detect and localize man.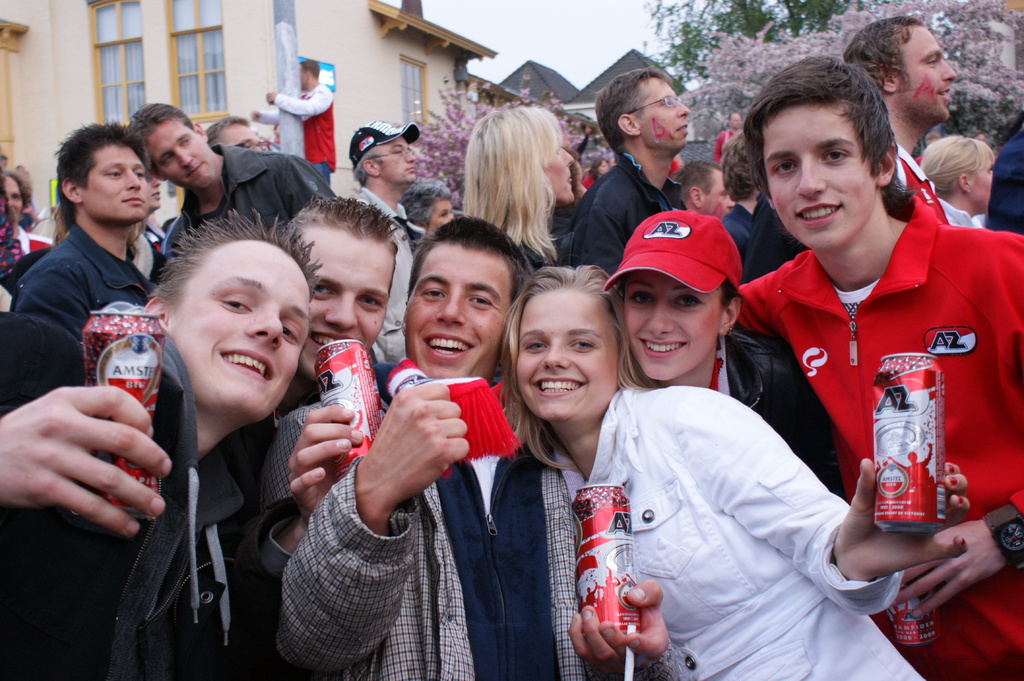
Localized at x1=1 y1=216 x2=323 y2=680.
